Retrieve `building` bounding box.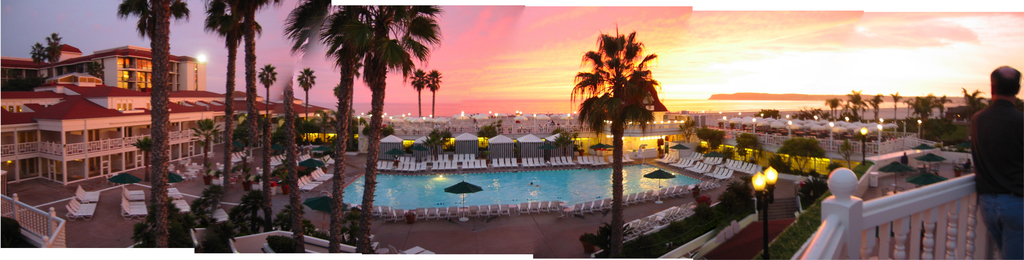
Bounding box: [0,46,598,190].
